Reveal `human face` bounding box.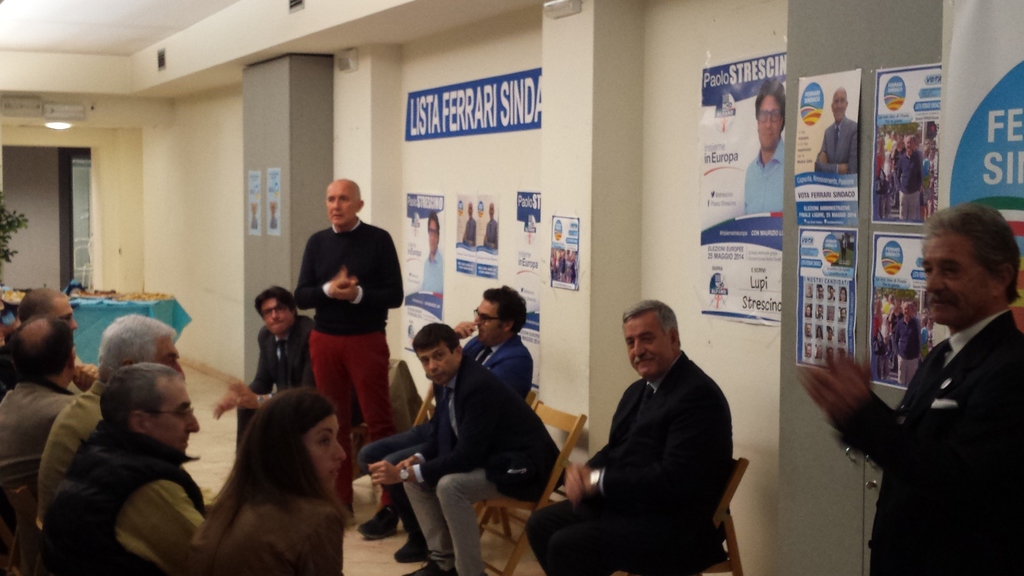
Revealed: left=51, top=297, right=77, bottom=332.
